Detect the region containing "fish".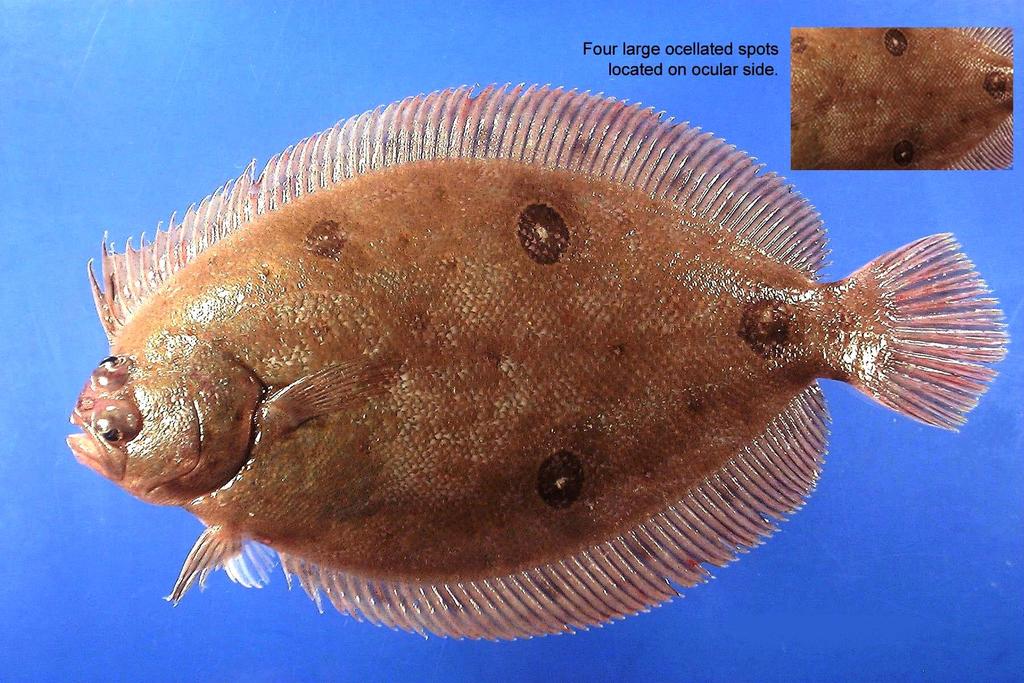
bbox(790, 26, 1011, 174).
